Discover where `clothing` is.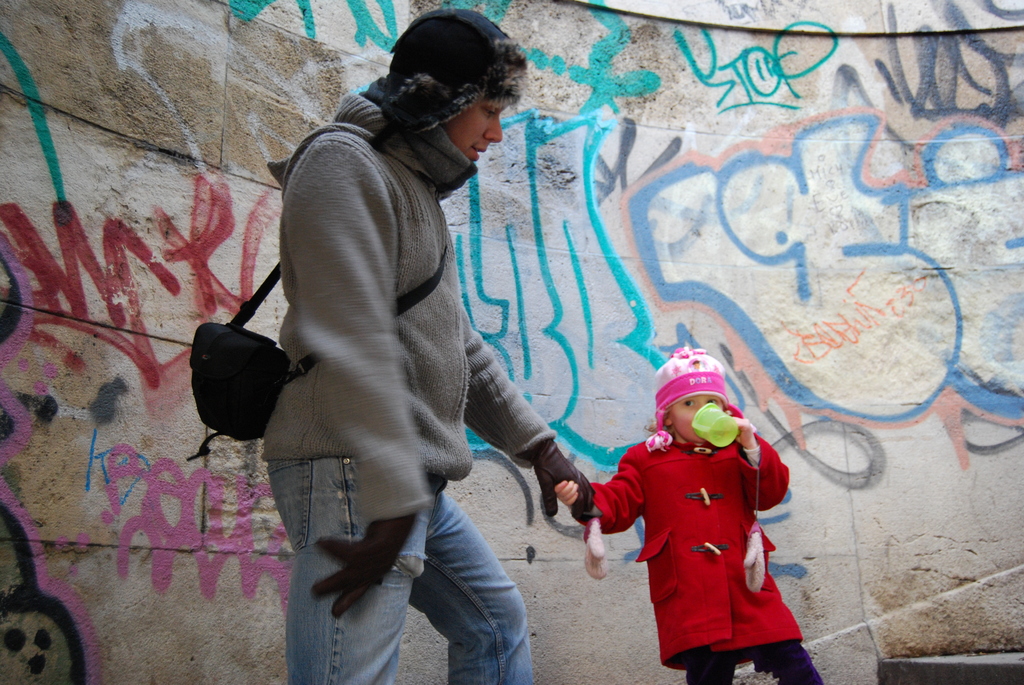
Discovered at crop(259, 88, 557, 684).
